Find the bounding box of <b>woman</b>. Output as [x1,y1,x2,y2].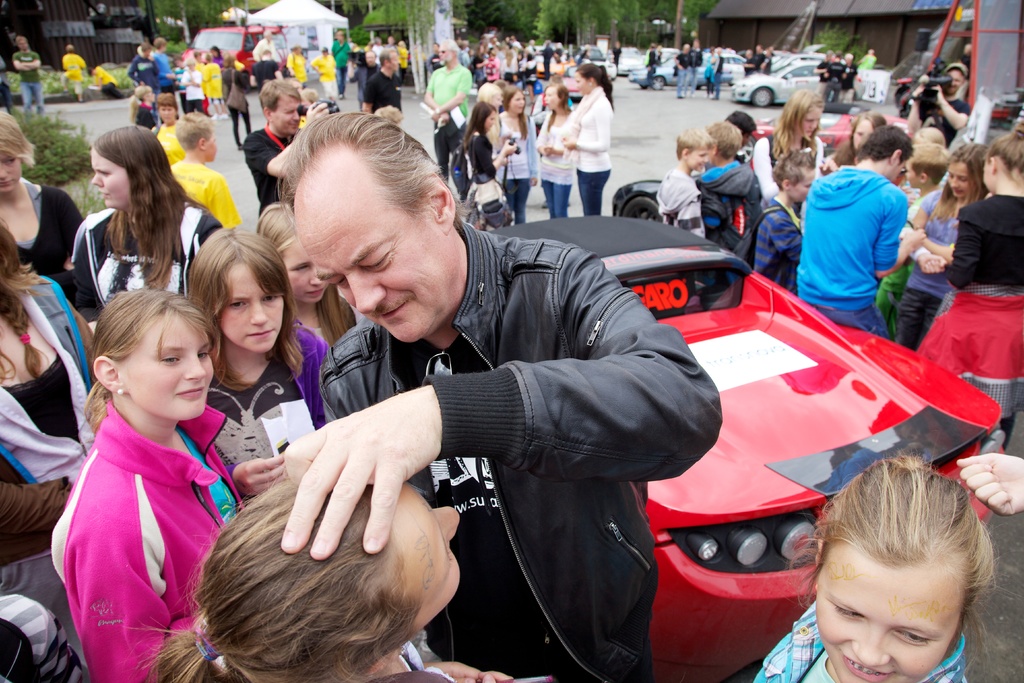
[0,104,84,309].
